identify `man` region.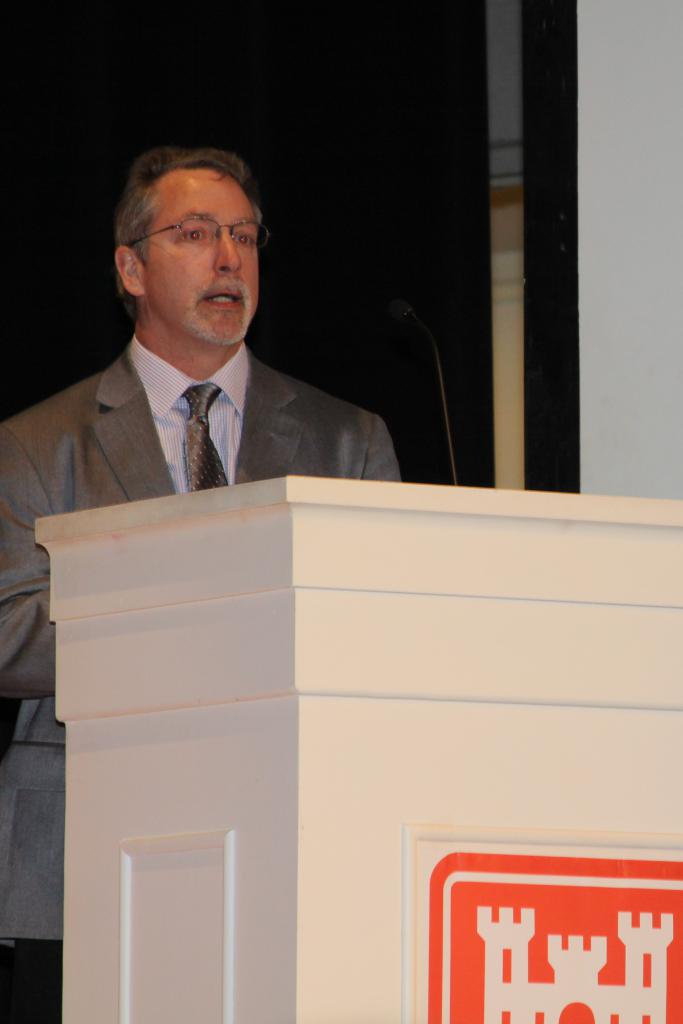
Region: (0, 147, 397, 1023).
